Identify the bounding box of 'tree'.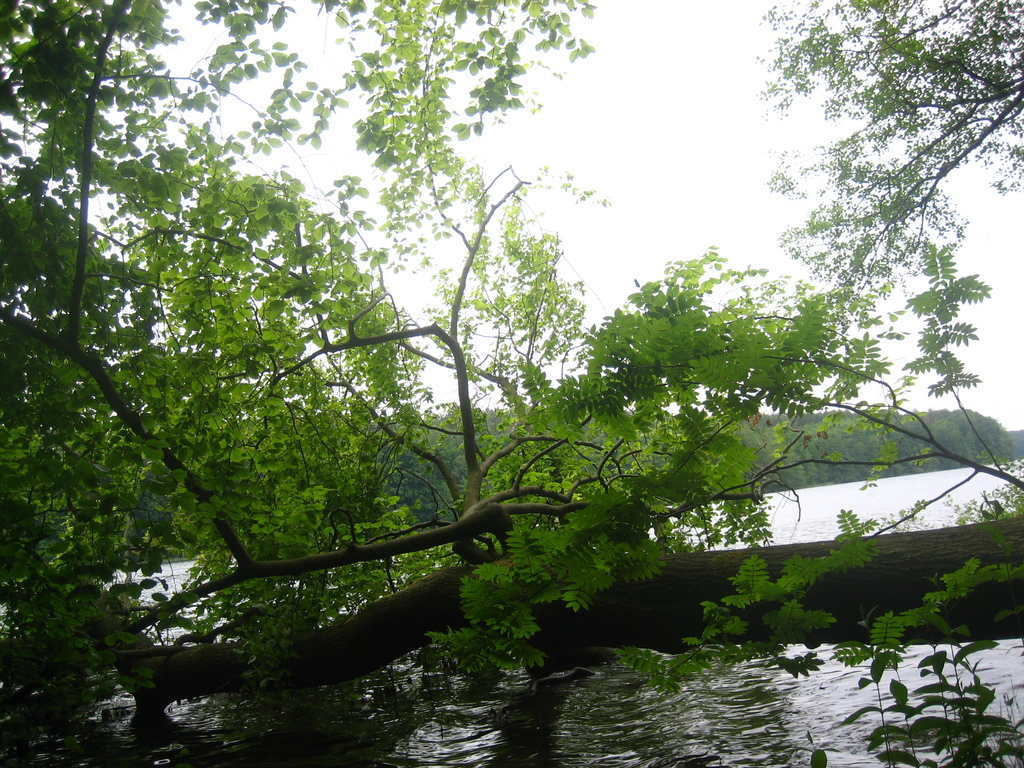
locate(2, 0, 1023, 711).
